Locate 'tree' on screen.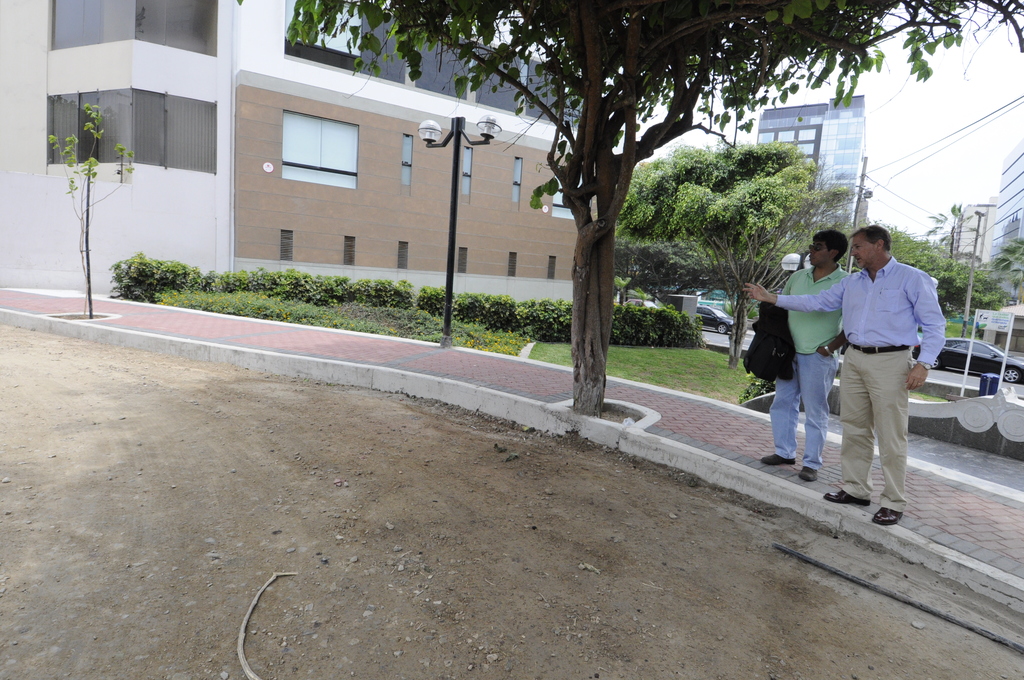
On screen at box=[280, 0, 1023, 416].
